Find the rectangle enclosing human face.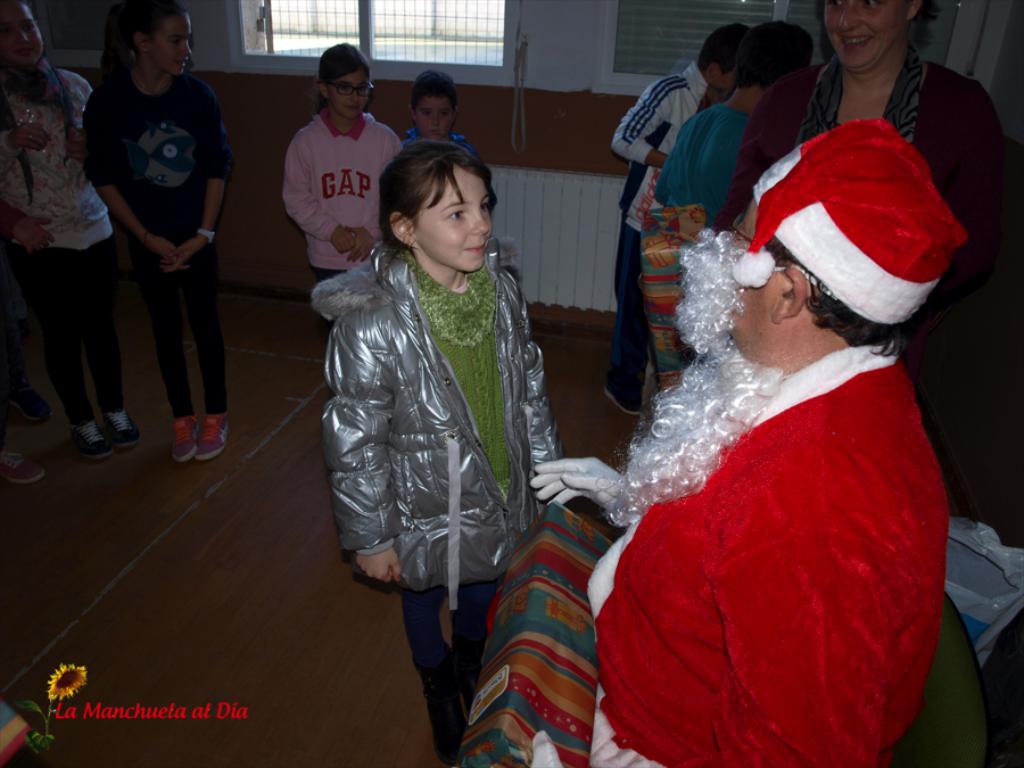
region(832, 0, 892, 74).
